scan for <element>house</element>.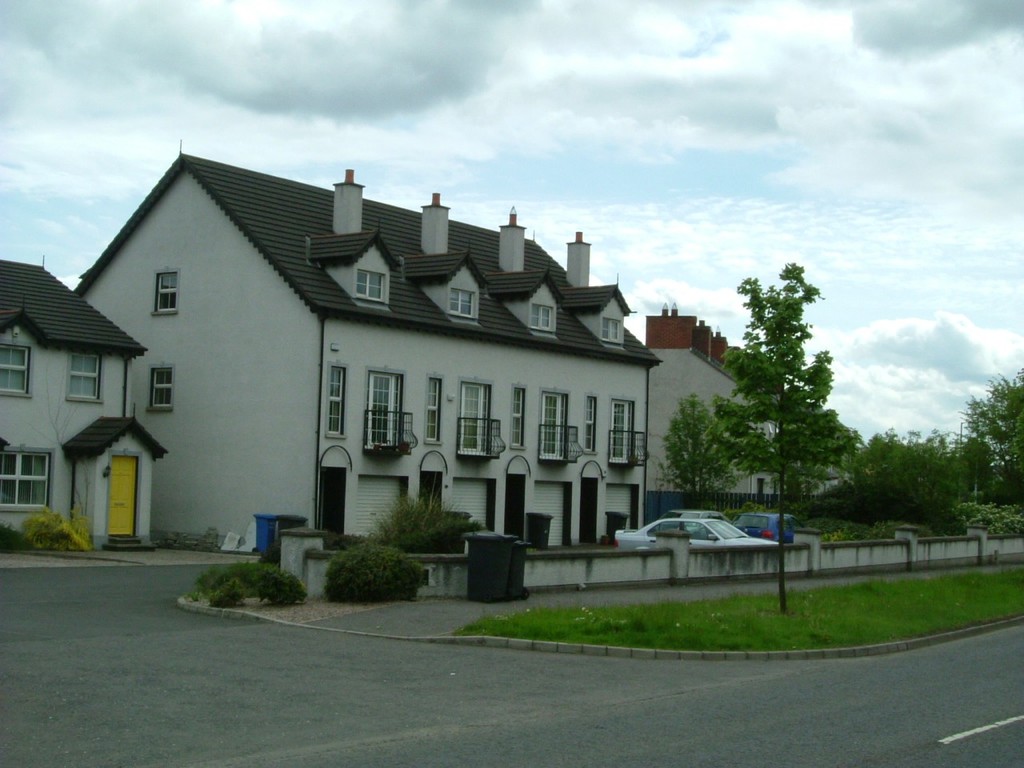
Scan result: 70:134:662:551.
